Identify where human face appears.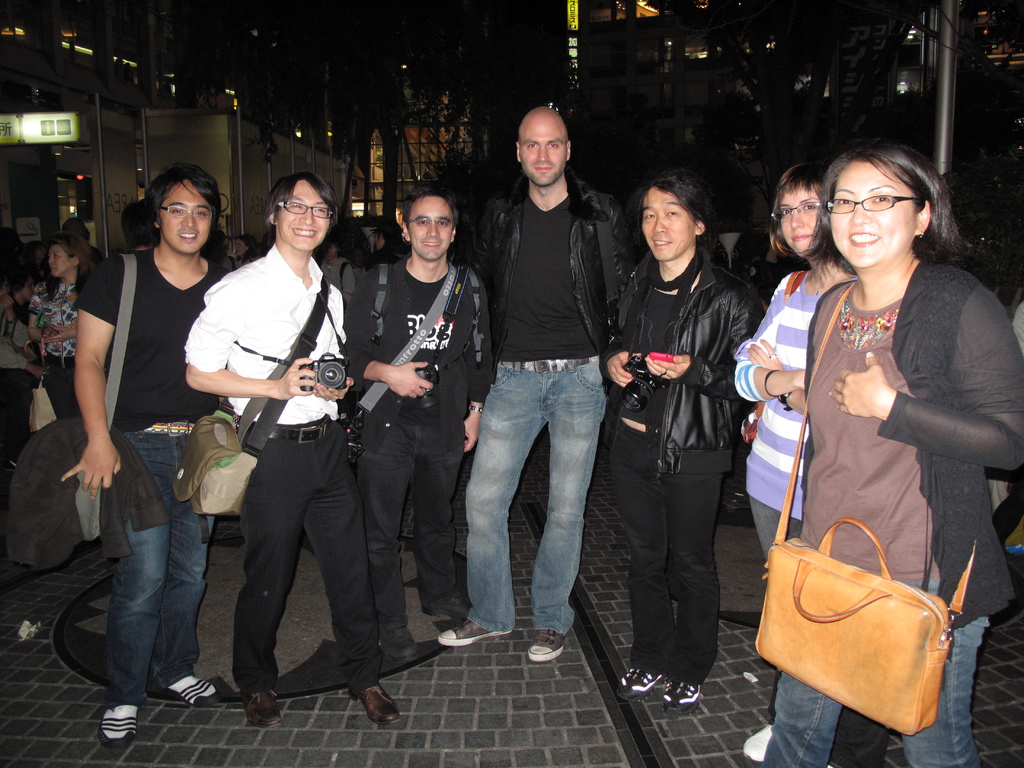
Appears at region(642, 182, 689, 261).
